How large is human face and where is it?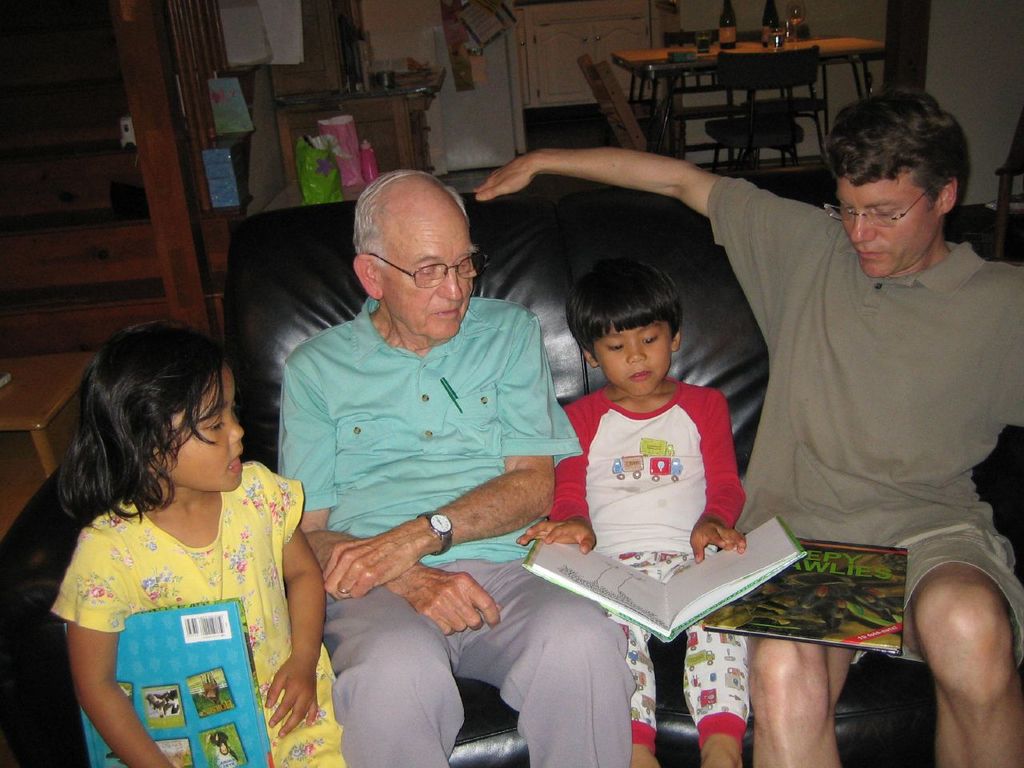
Bounding box: x1=587 y1=323 x2=674 y2=393.
